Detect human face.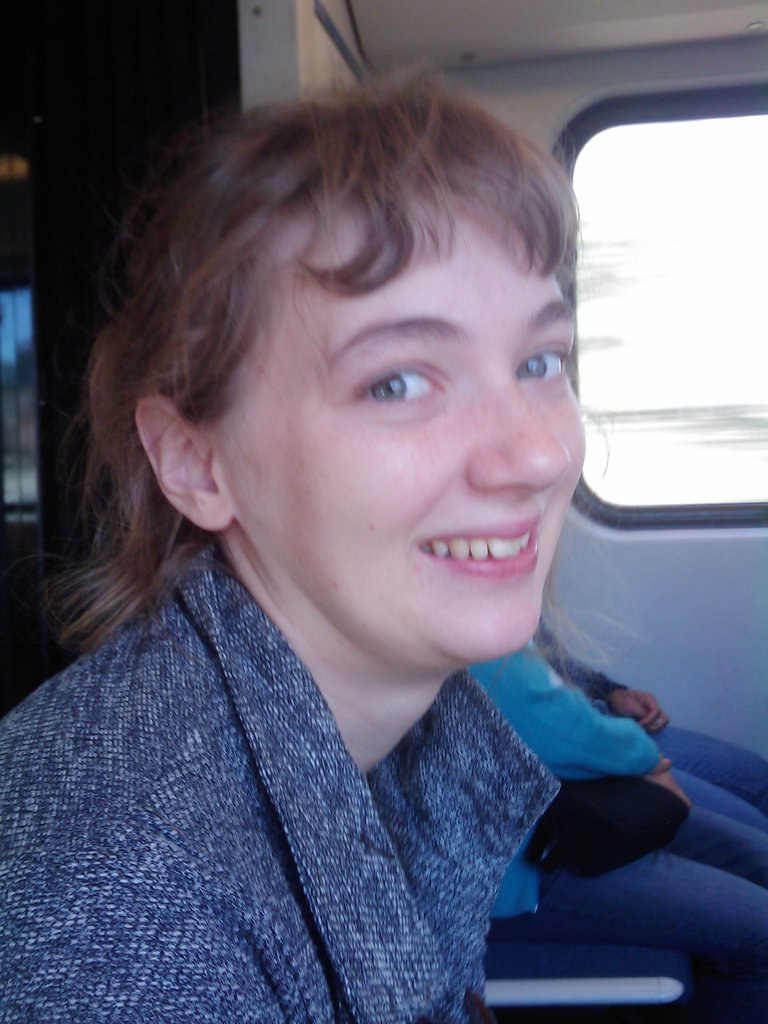
Detected at left=217, top=200, right=586, bottom=662.
